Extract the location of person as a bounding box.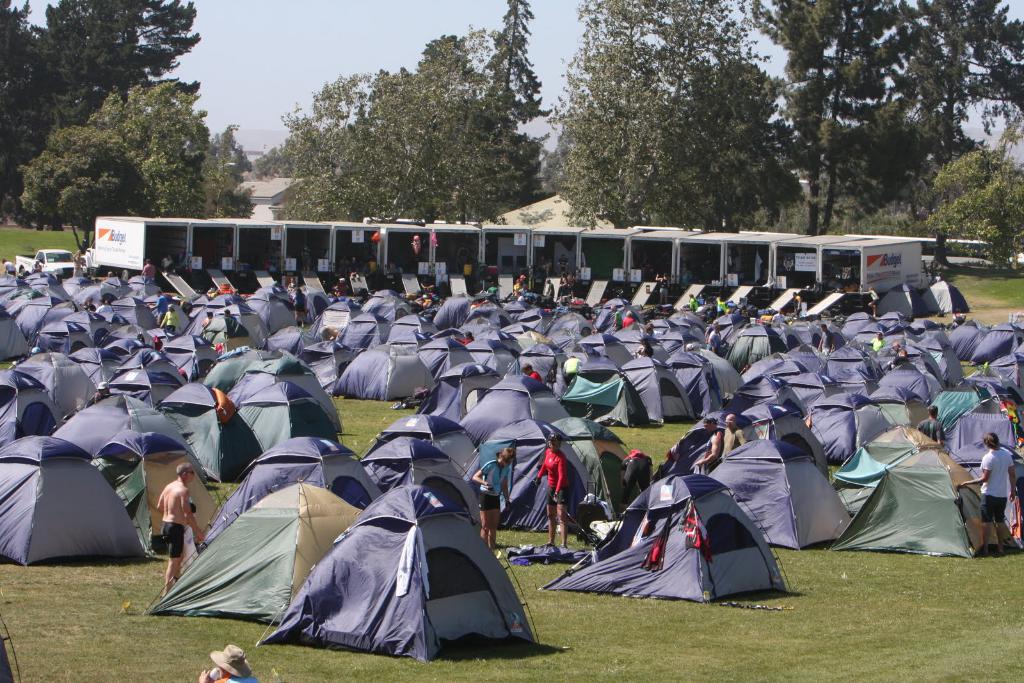
<bbox>616, 448, 655, 503</bbox>.
